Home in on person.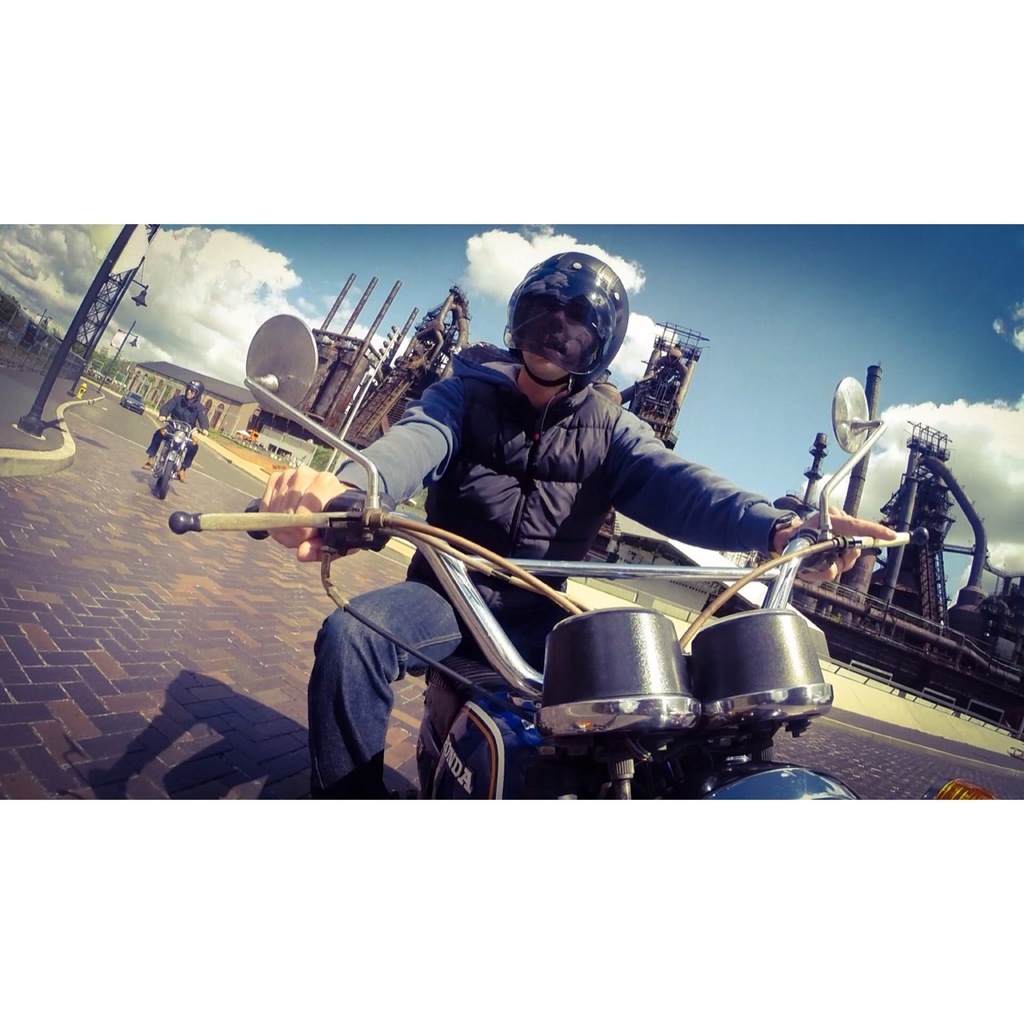
Homed in at bbox=[321, 279, 781, 776].
